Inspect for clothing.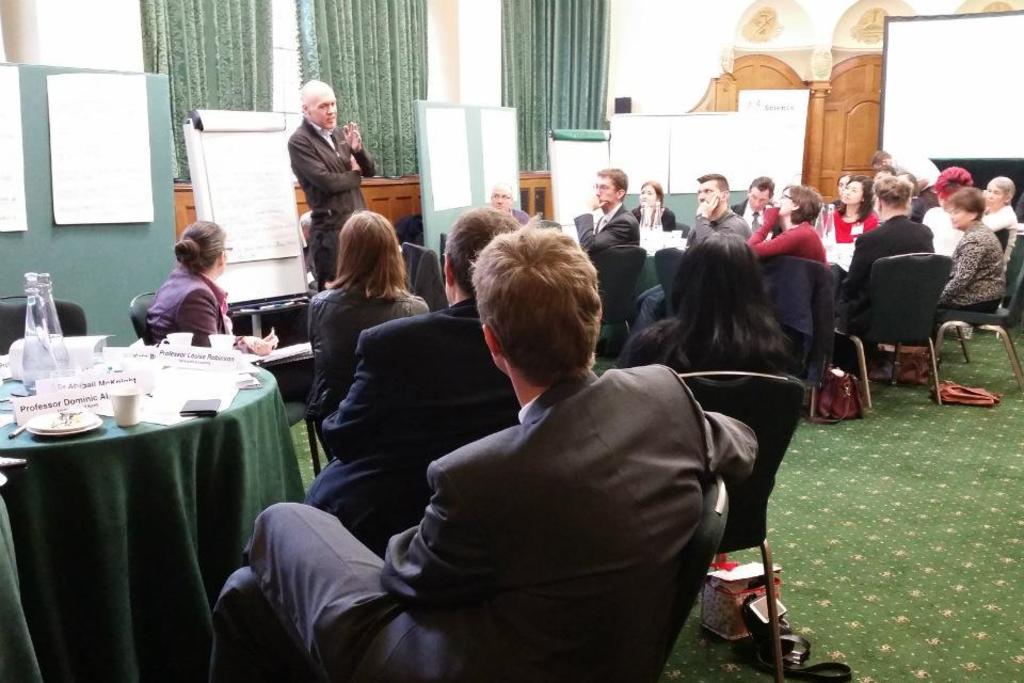
Inspection: detection(921, 219, 995, 303).
